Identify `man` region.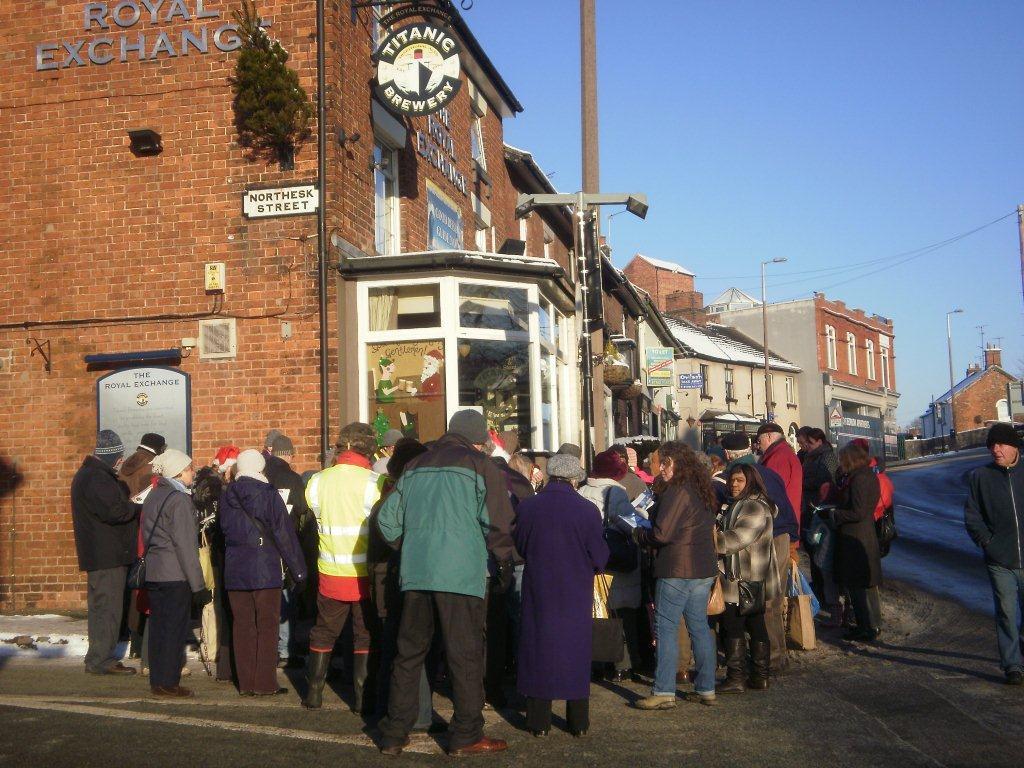
Region: x1=70 y1=422 x2=136 y2=675.
